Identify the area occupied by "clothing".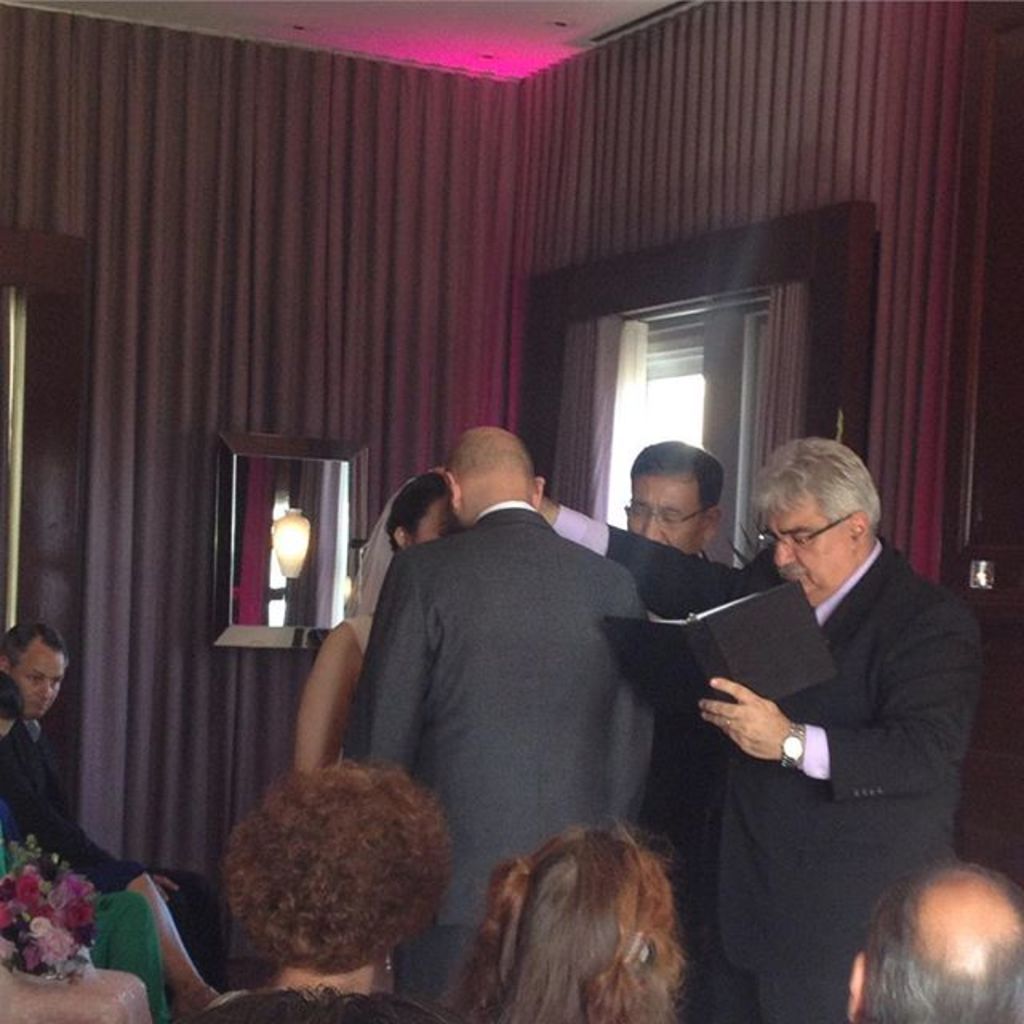
Area: bbox(187, 982, 450, 1022).
